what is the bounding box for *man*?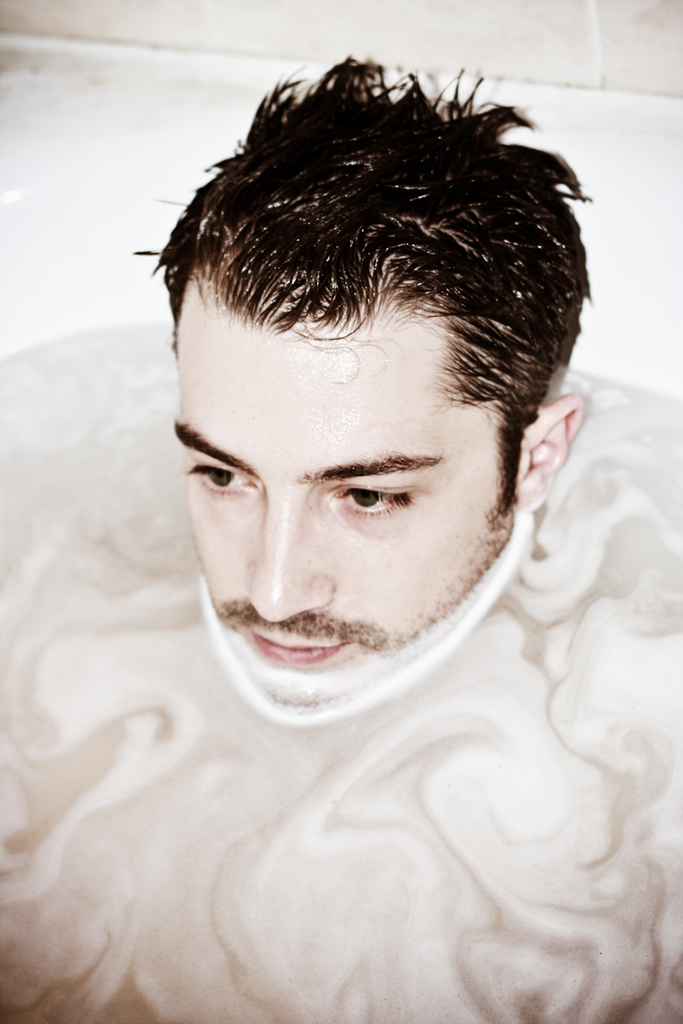
left=125, top=85, right=602, bottom=669.
